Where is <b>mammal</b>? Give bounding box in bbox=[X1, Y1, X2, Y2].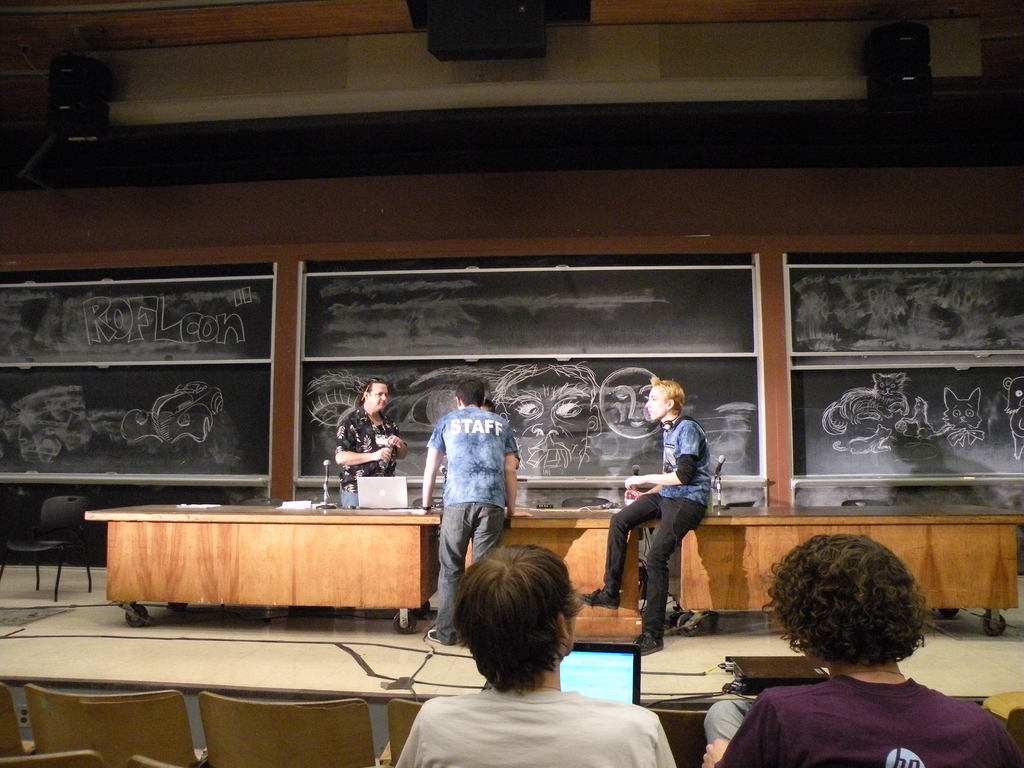
bbox=[479, 397, 492, 412].
